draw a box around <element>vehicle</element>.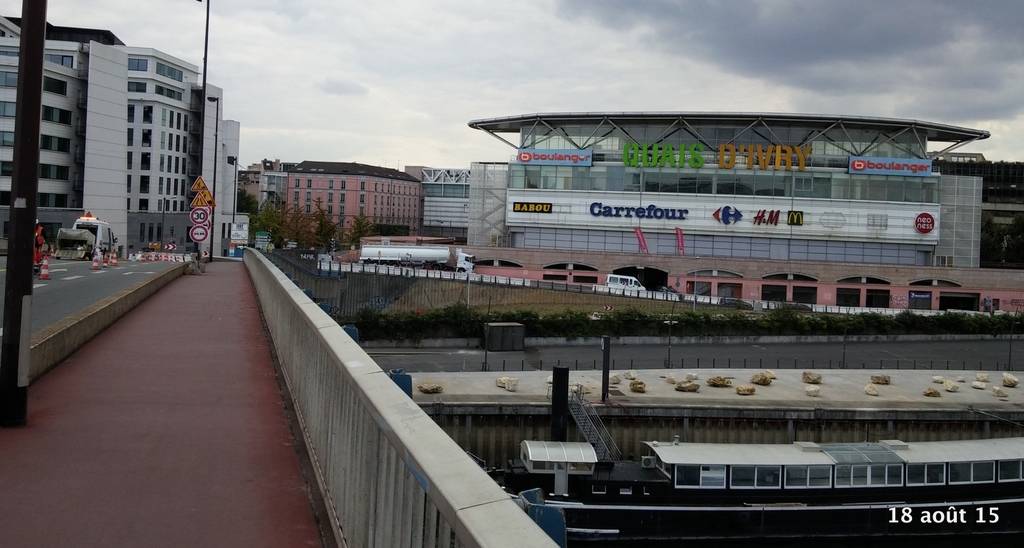
[604,265,656,297].
